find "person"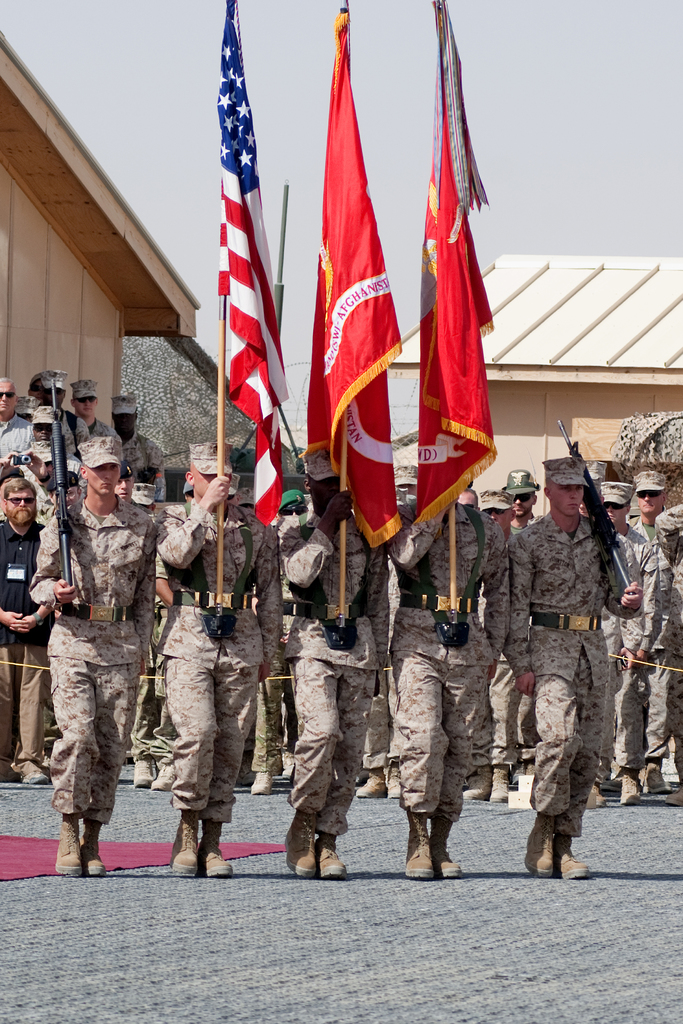
x1=377 y1=484 x2=512 y2=862
